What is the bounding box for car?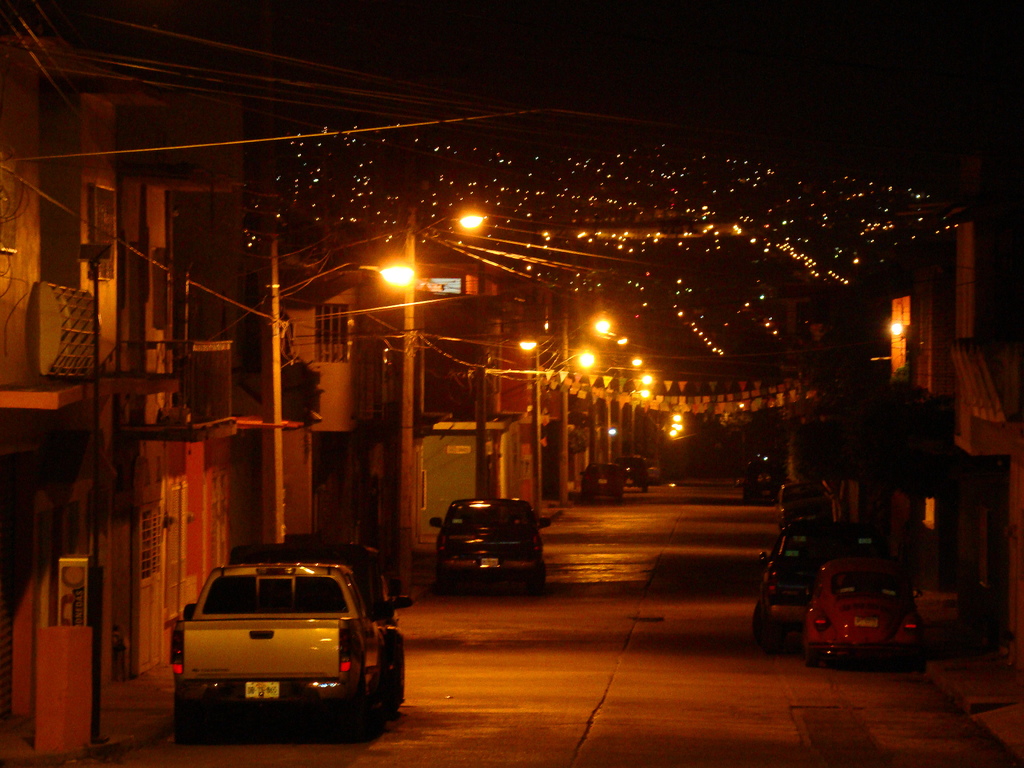
Rect(742, 454, 781, 502).
